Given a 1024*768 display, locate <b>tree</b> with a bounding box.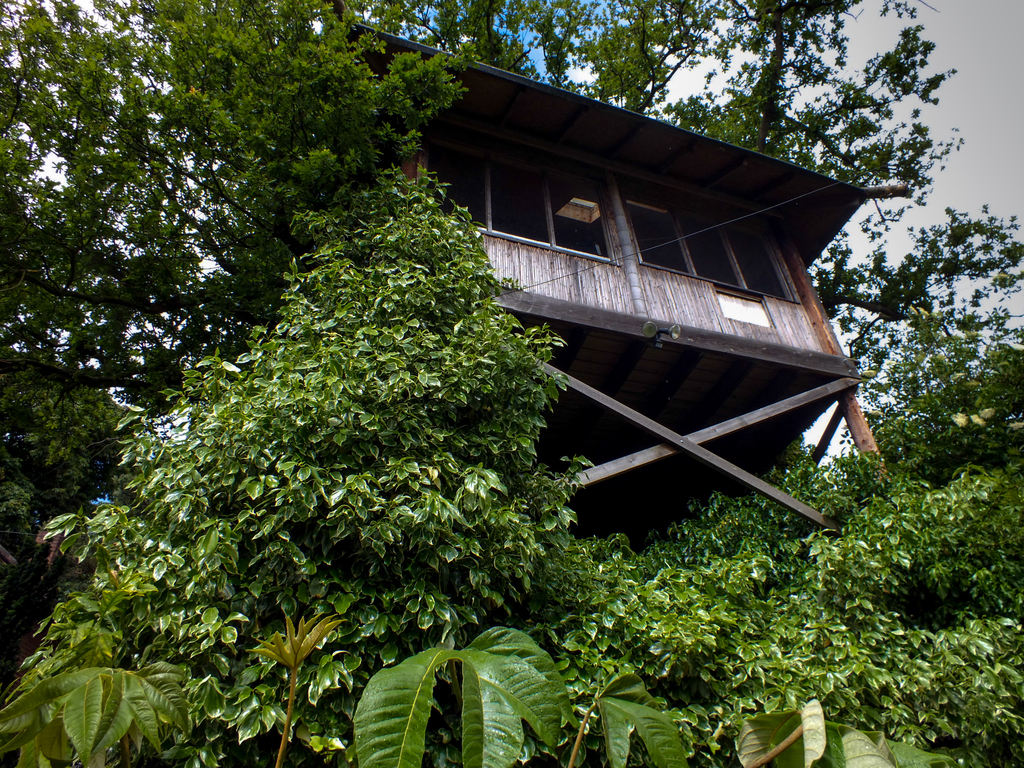
Located: select_region(639, 438, 891, 550).
